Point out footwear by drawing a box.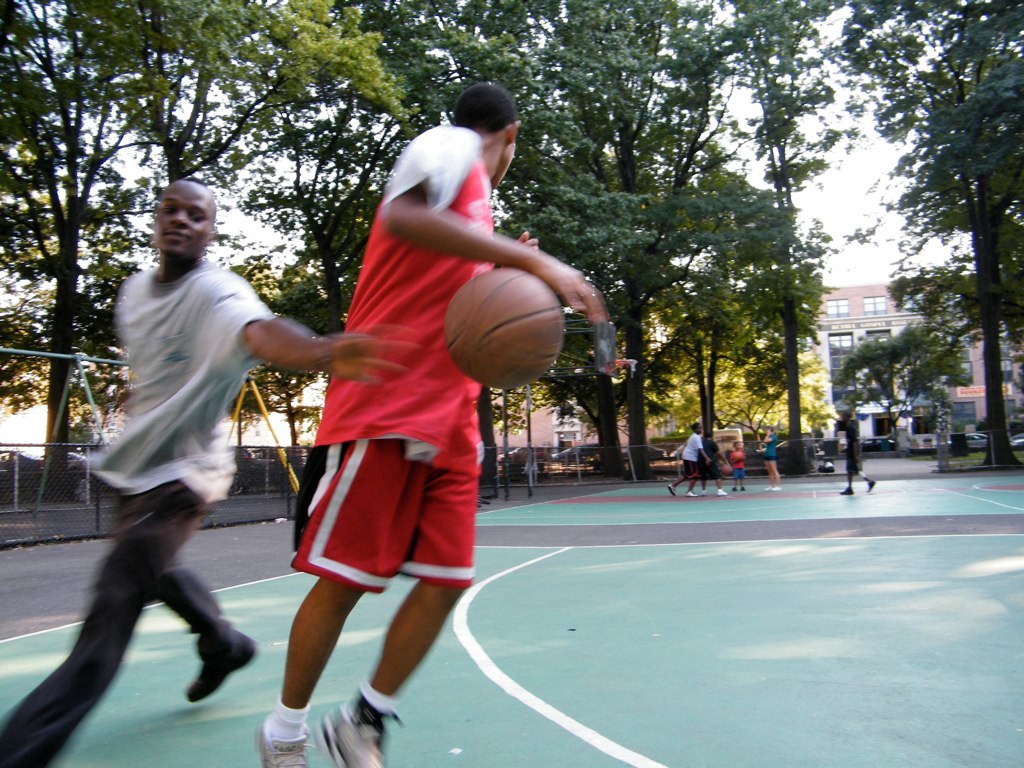
[left=687, top=491, right=697, bottom=499].
